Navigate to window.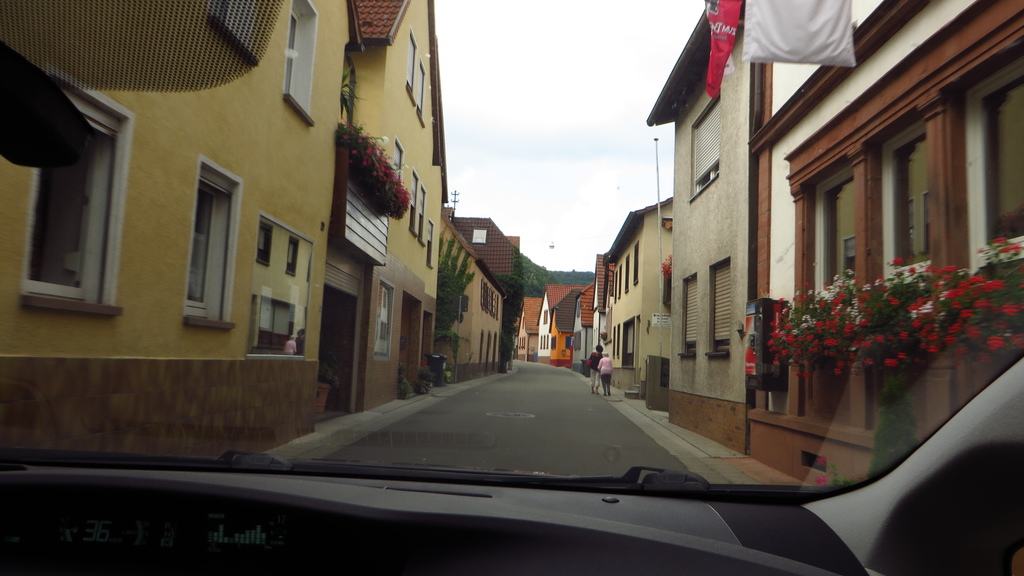
Navigation target: 413, 63, 428, 127.
